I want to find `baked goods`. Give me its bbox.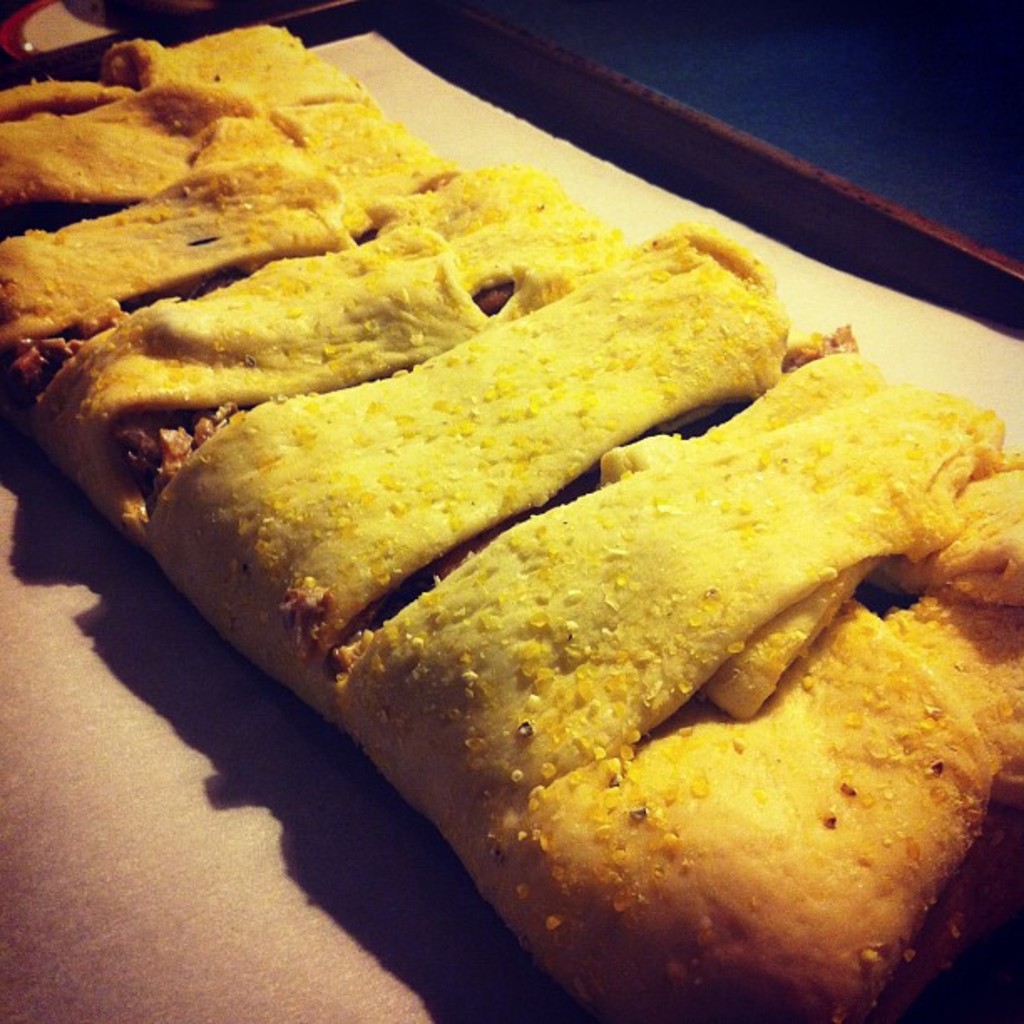
{"left": 12, "top": 169, "right": 1021, "bottom": 1023}.
